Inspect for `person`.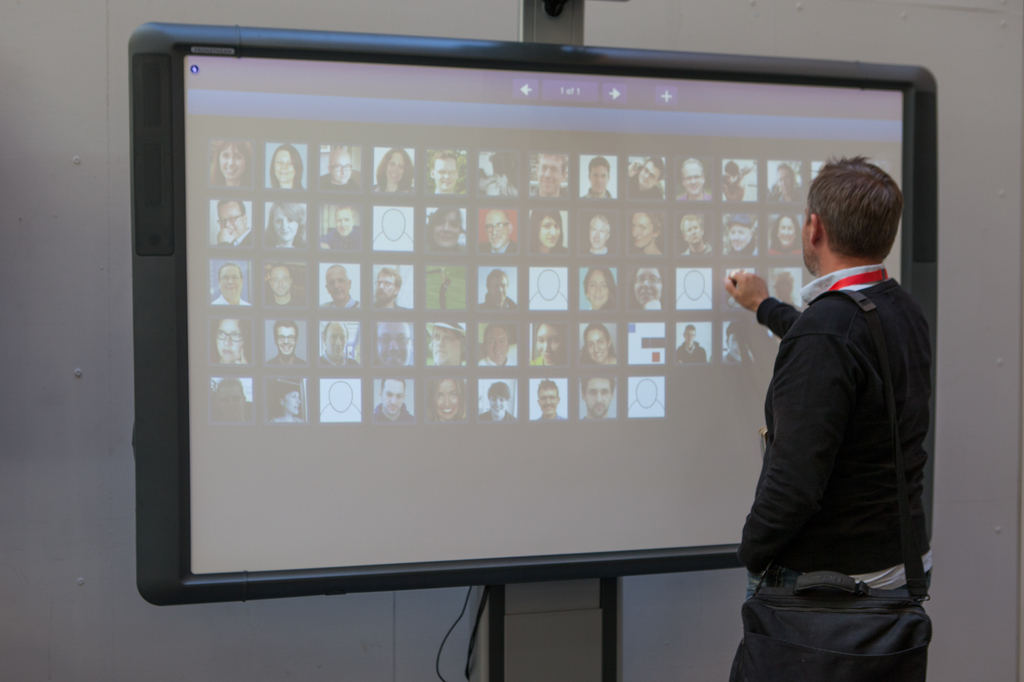
Inspection: [583, 266, 614, 312].
